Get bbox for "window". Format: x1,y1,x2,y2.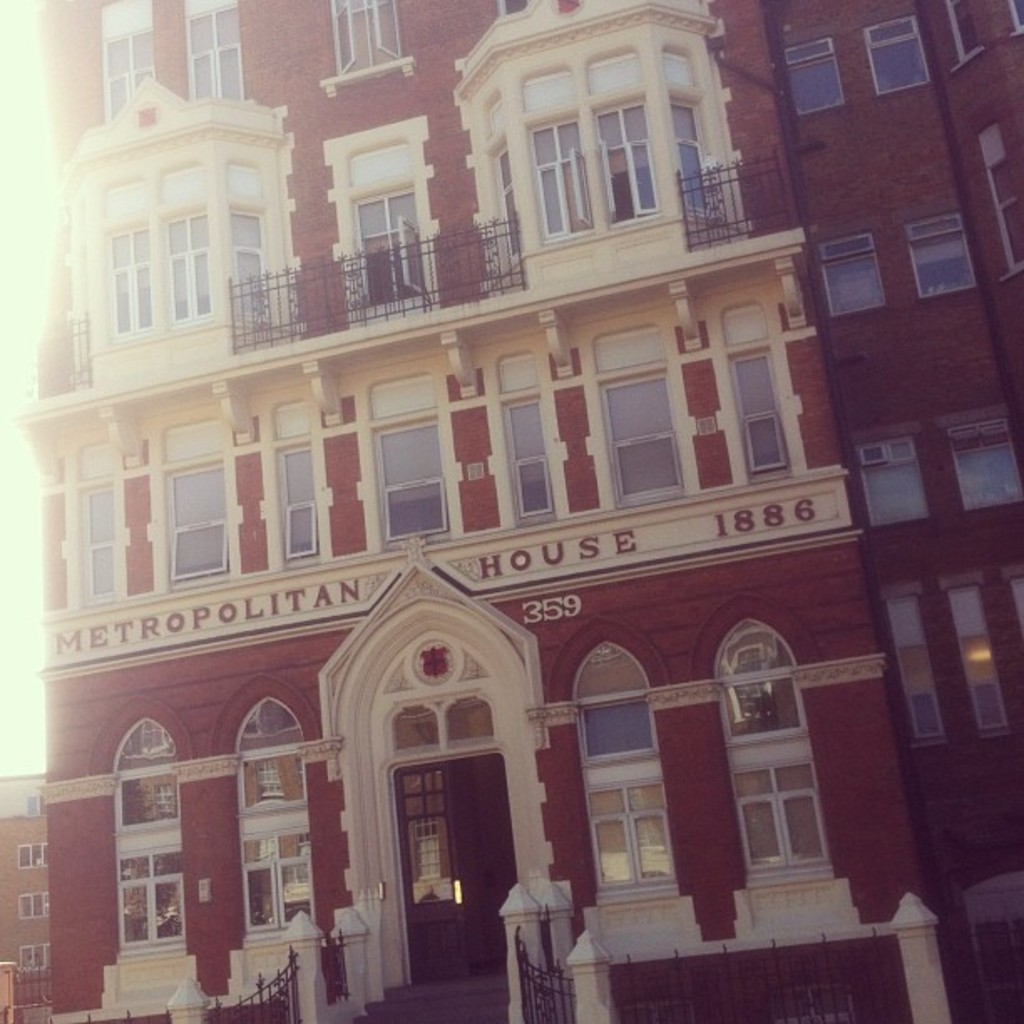
509,400,550,517.
